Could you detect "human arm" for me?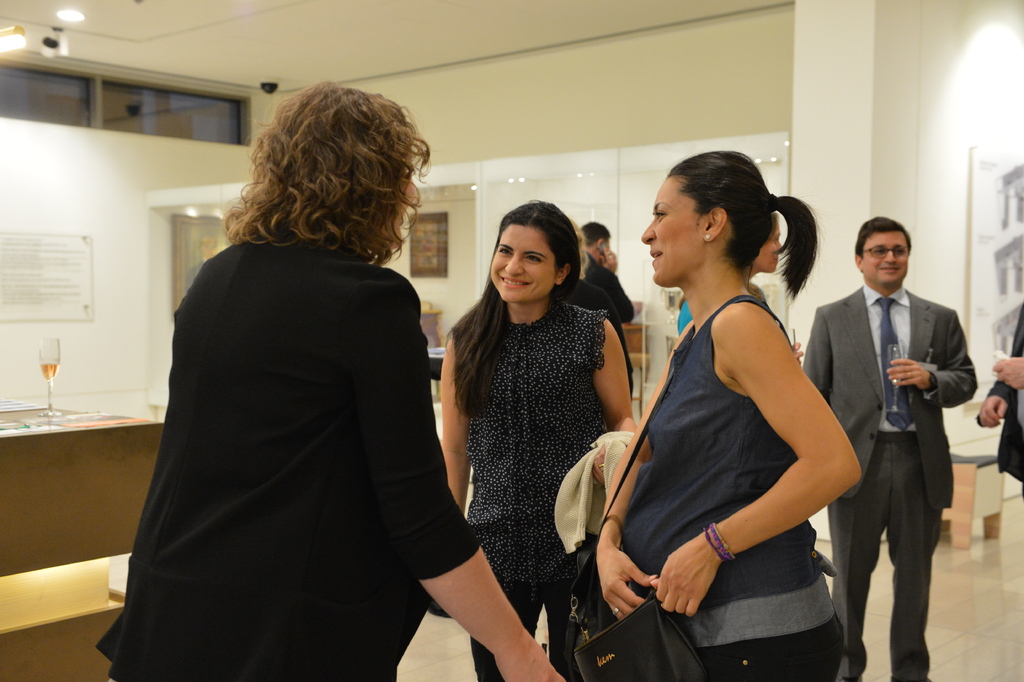
Detection result: 675,312,838,583.
